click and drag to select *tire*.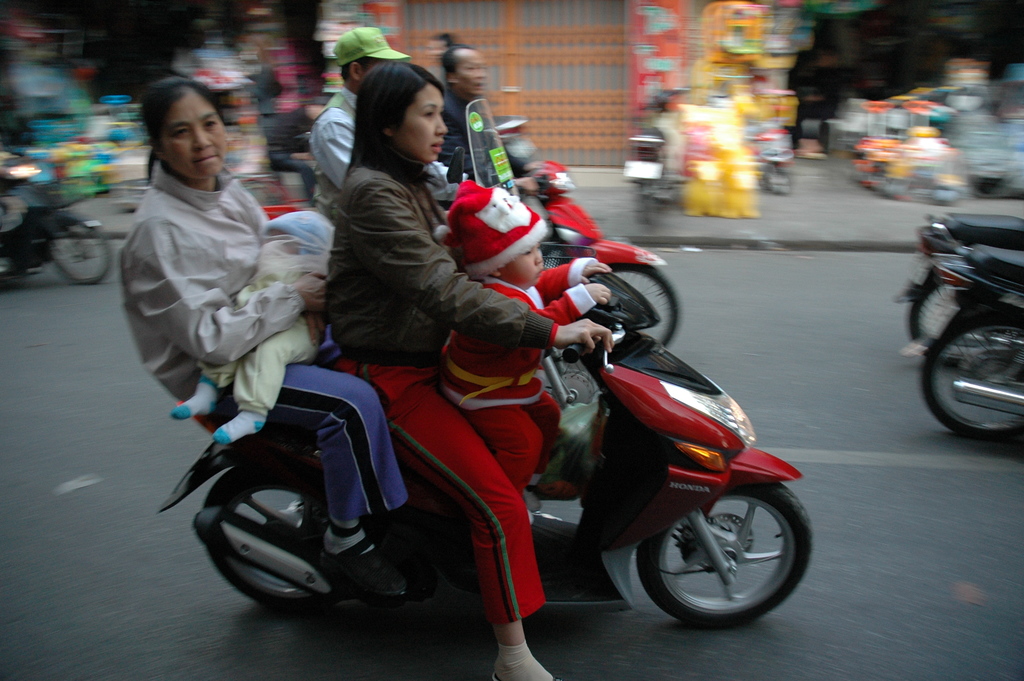
Selection: l=632, t=483, r=805, b=629.
